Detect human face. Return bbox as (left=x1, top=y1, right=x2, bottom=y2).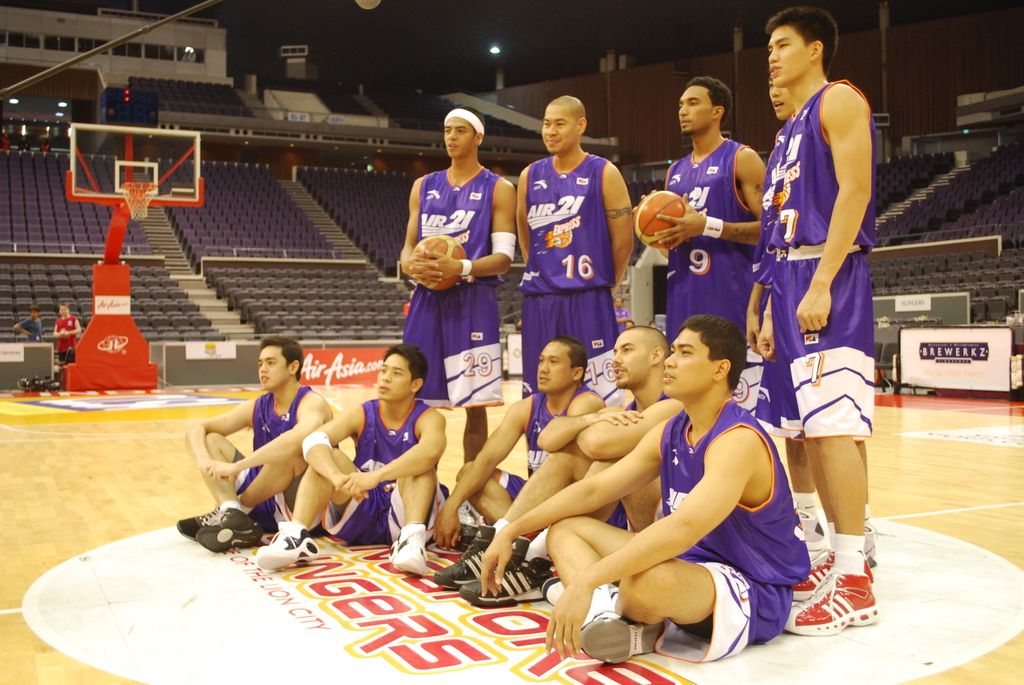
(left=527, top=336, right=575, bottom=392).
